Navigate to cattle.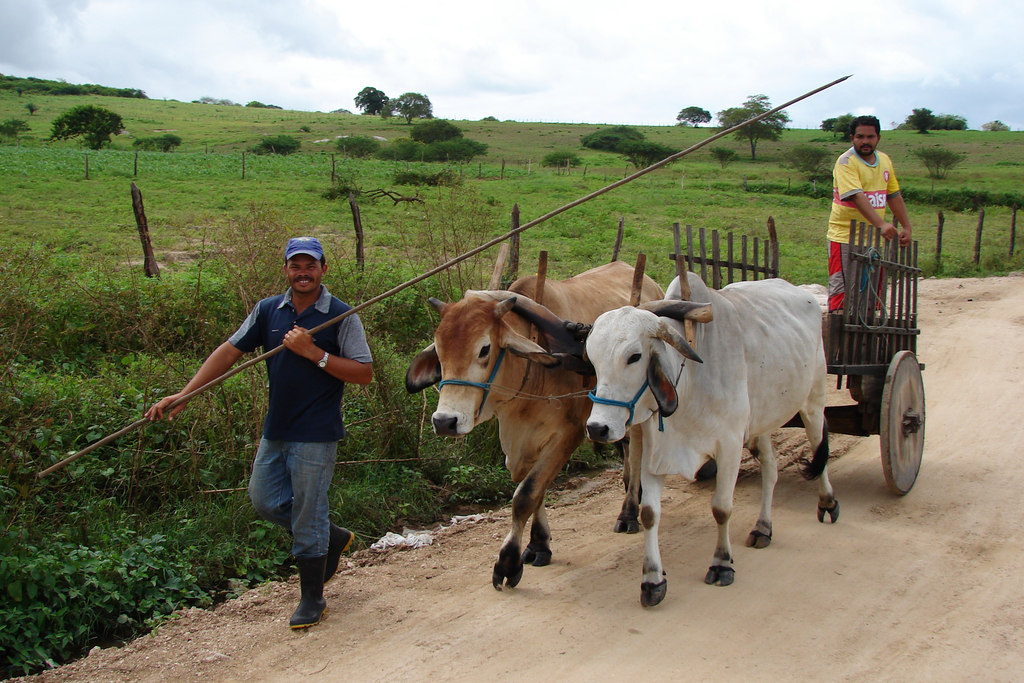
Navigation target: <box>405,265,668,595</box>.
